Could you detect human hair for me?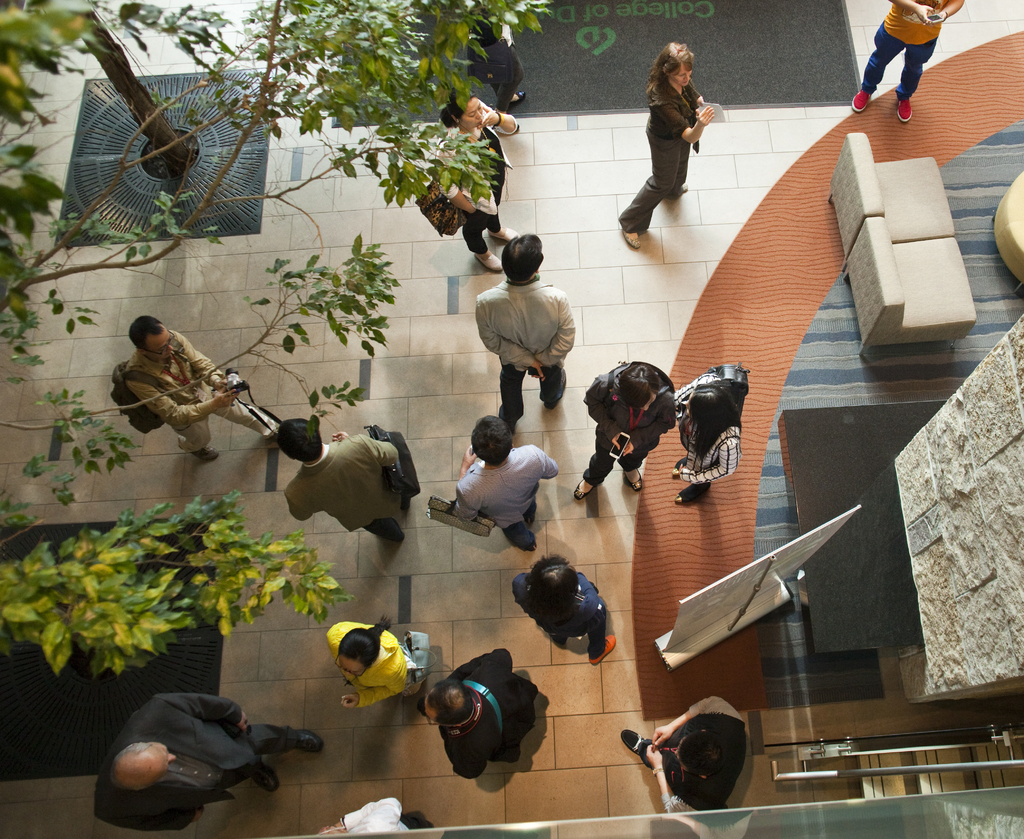
Detection result: bbox(680, 730, 729, 781).
